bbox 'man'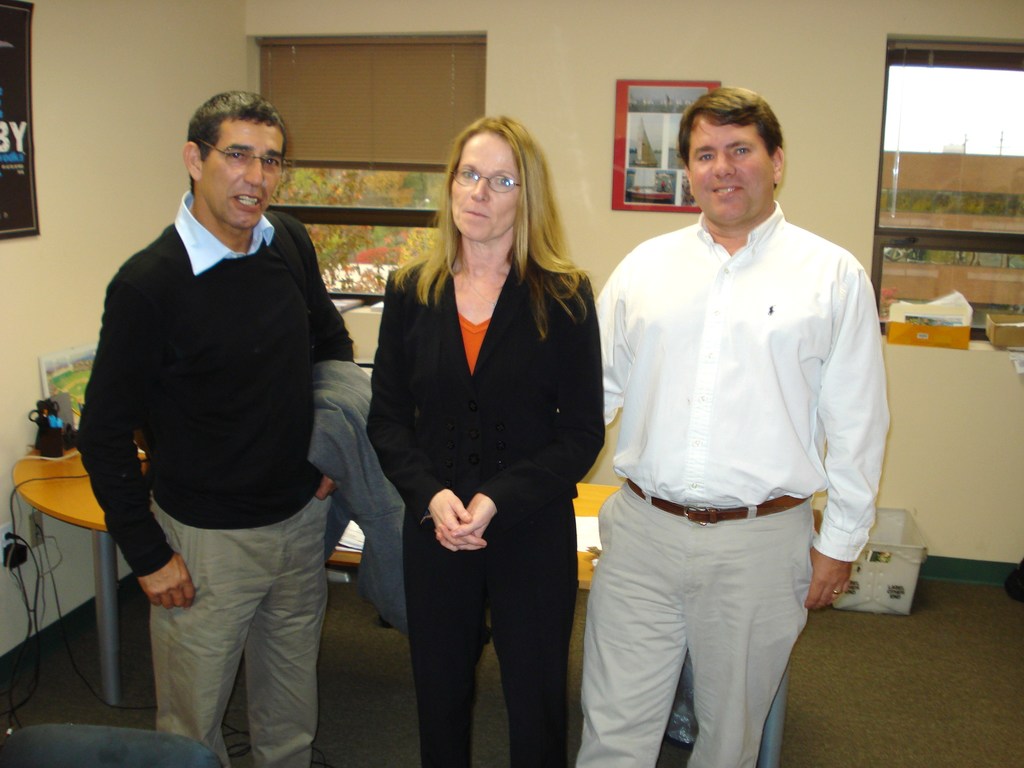
crop(64, 76, 364, 753)
